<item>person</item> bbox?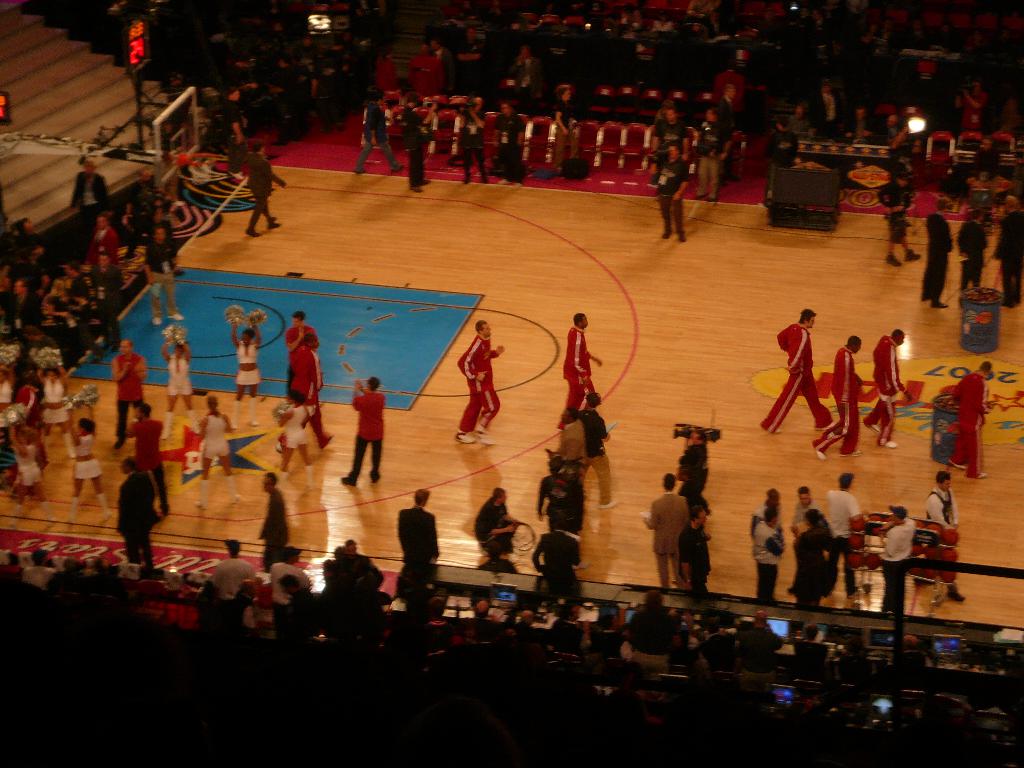
{"left": 862, "top": 327, "right": 912, "bottom": 447}
